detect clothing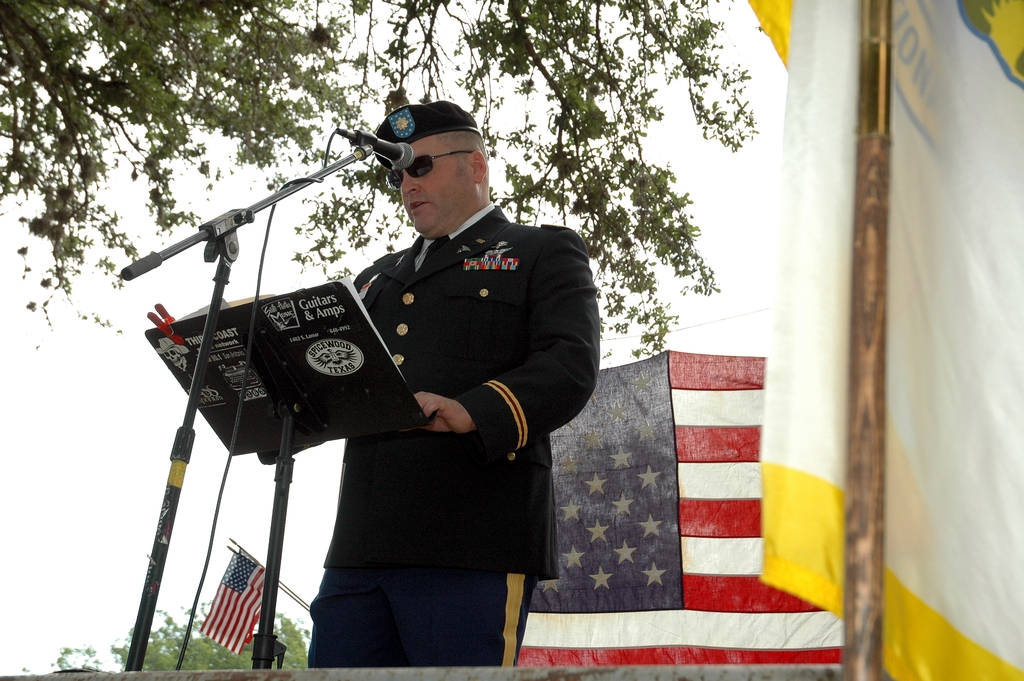
[left=303, top=197, right=602, bottom=668]
